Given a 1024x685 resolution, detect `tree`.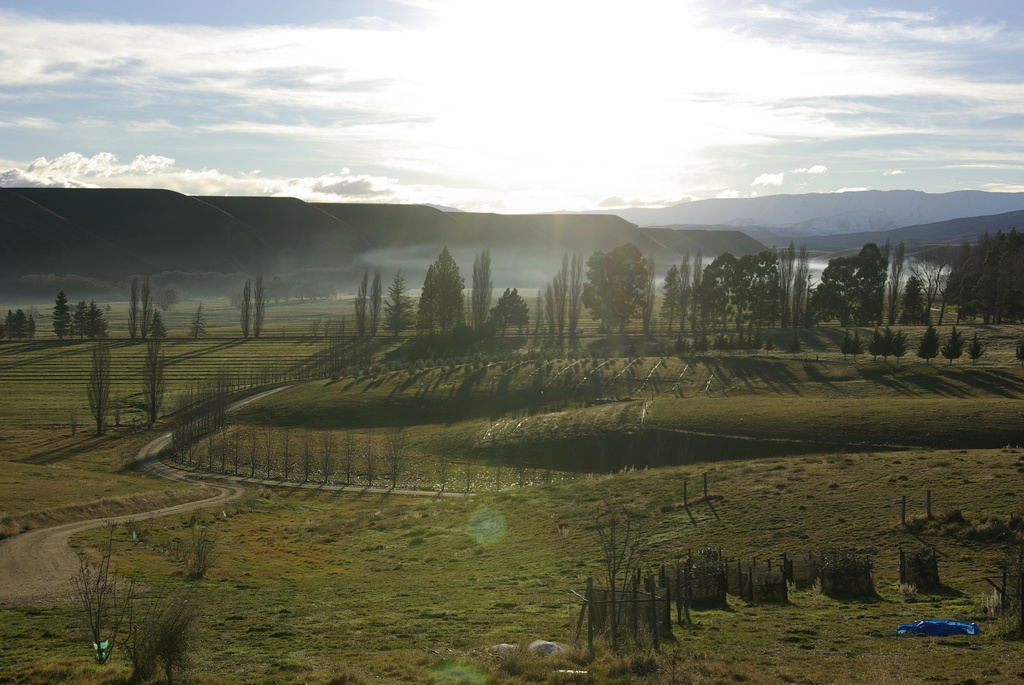
87 336 111 431.
